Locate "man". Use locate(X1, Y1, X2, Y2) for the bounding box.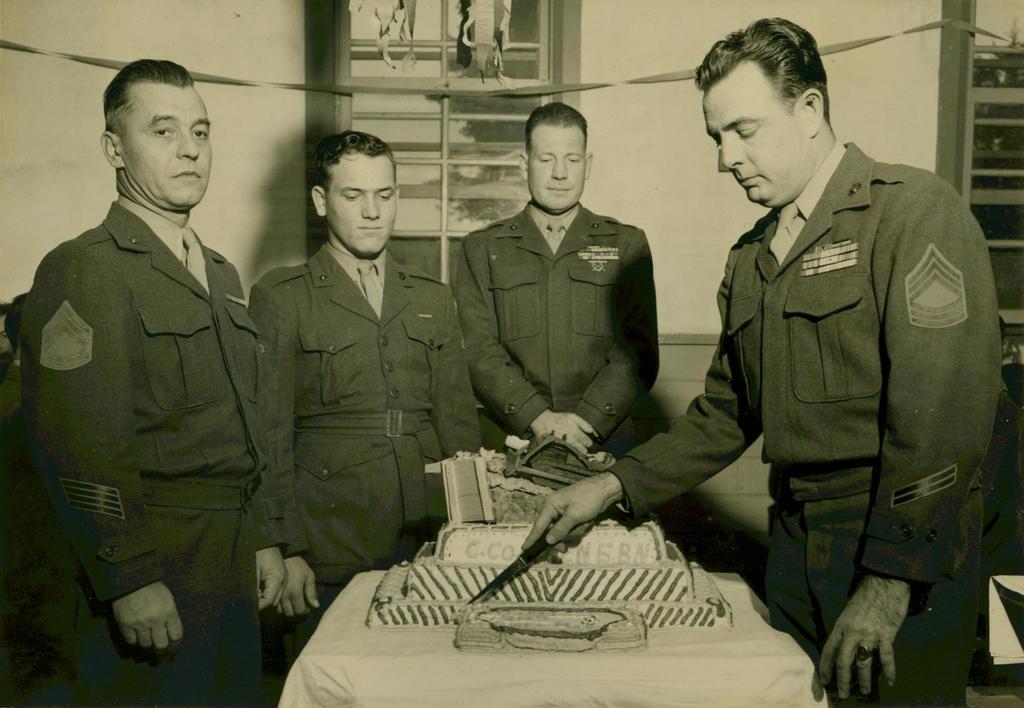
locate(246, 128, 496, 691).
